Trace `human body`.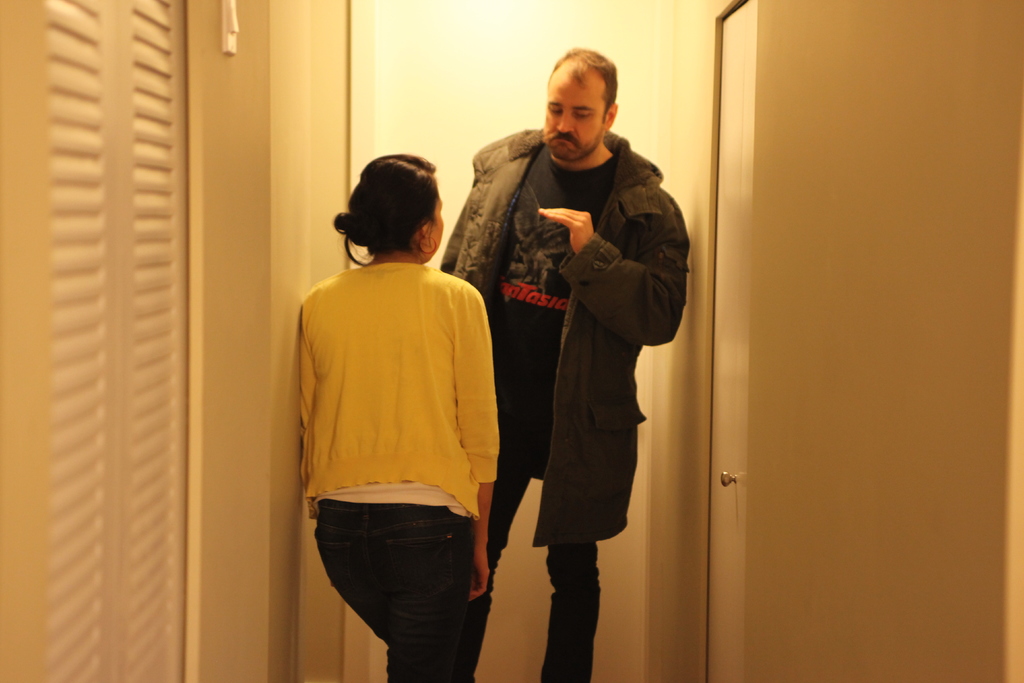
Traced to (284, 191, 514, 682).
